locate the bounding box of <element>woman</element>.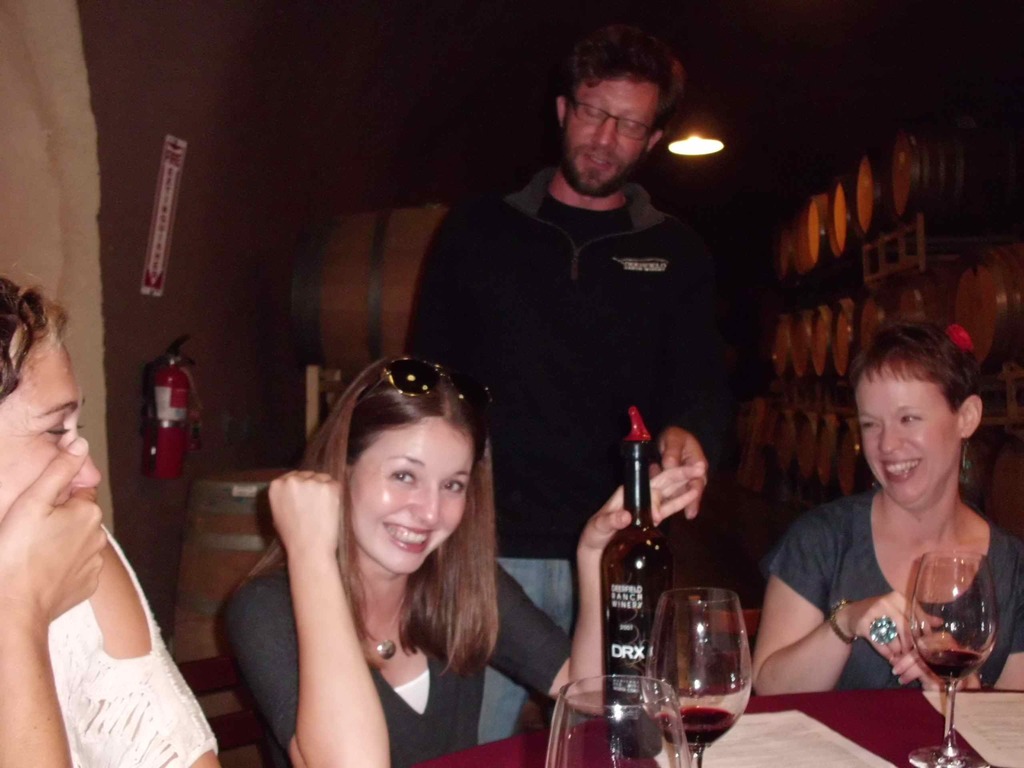
Bounding box: {"left": 216, "top": 358, "right": 703, "bottom": 767}.
